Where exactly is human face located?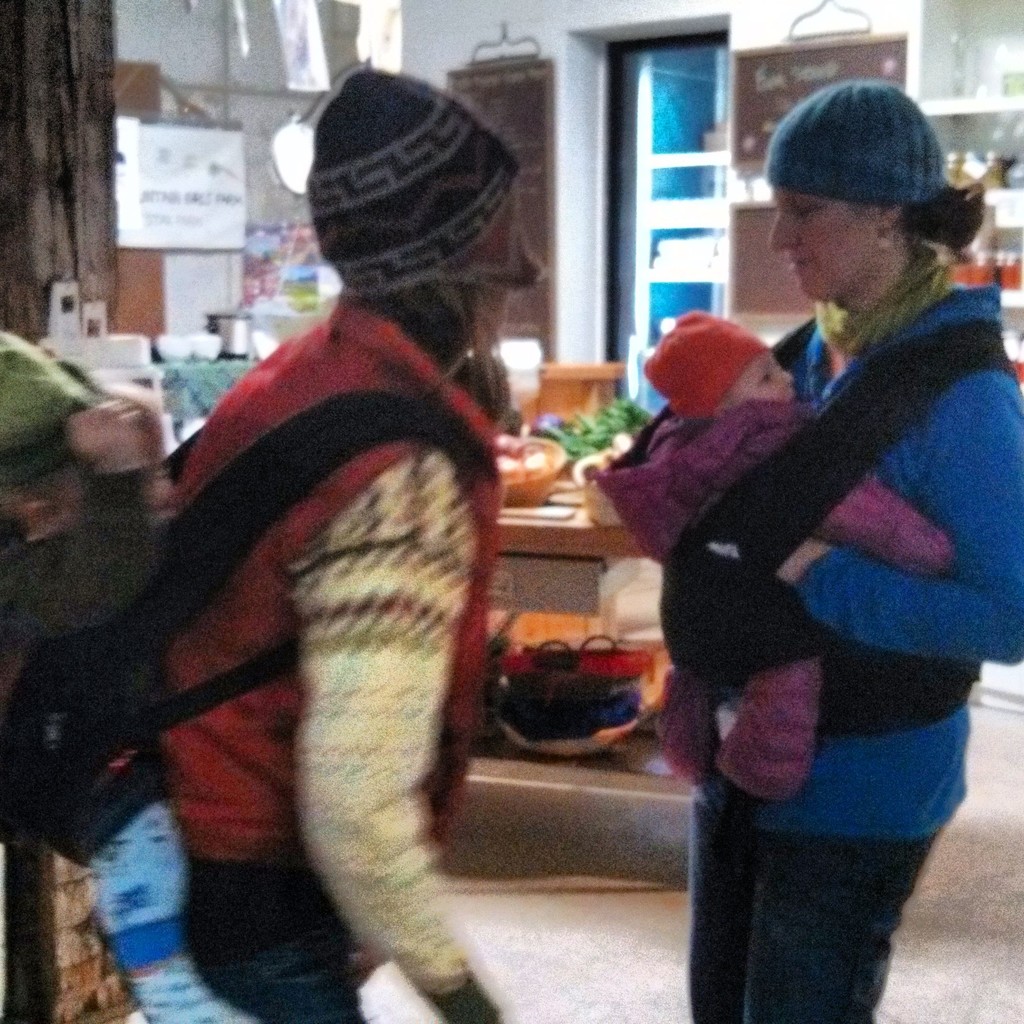
Its bounding box is x1=772 y1=186 x2=879 y2=298.
